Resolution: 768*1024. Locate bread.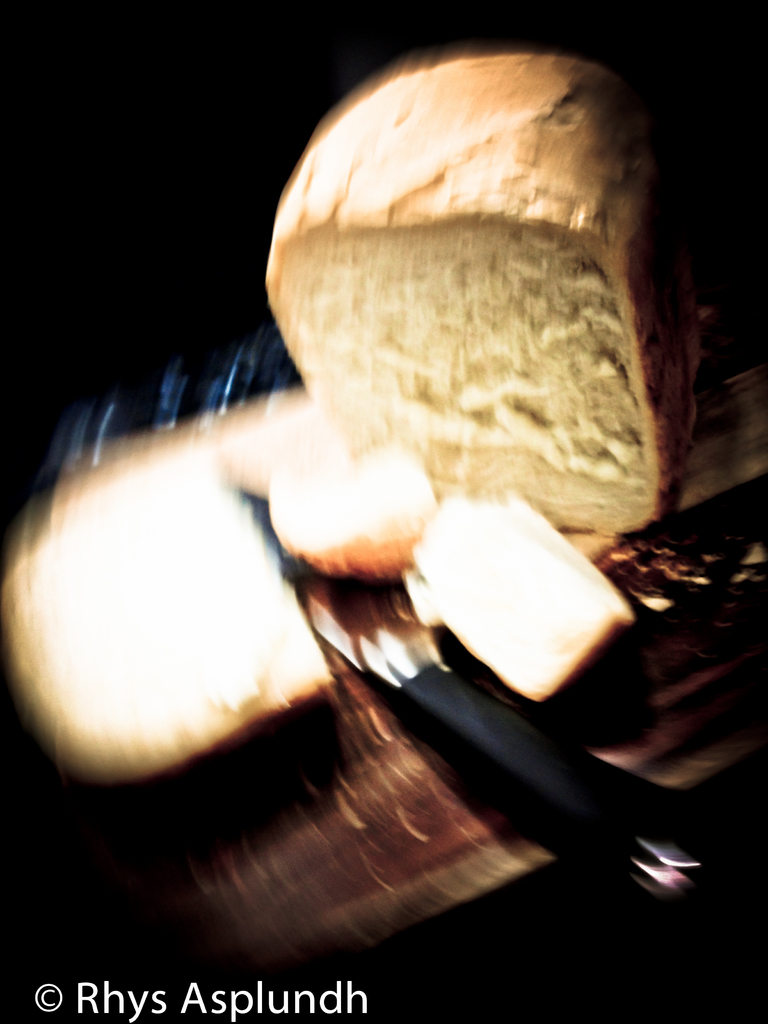
left=268, top=47, right=767, bottom=529.
